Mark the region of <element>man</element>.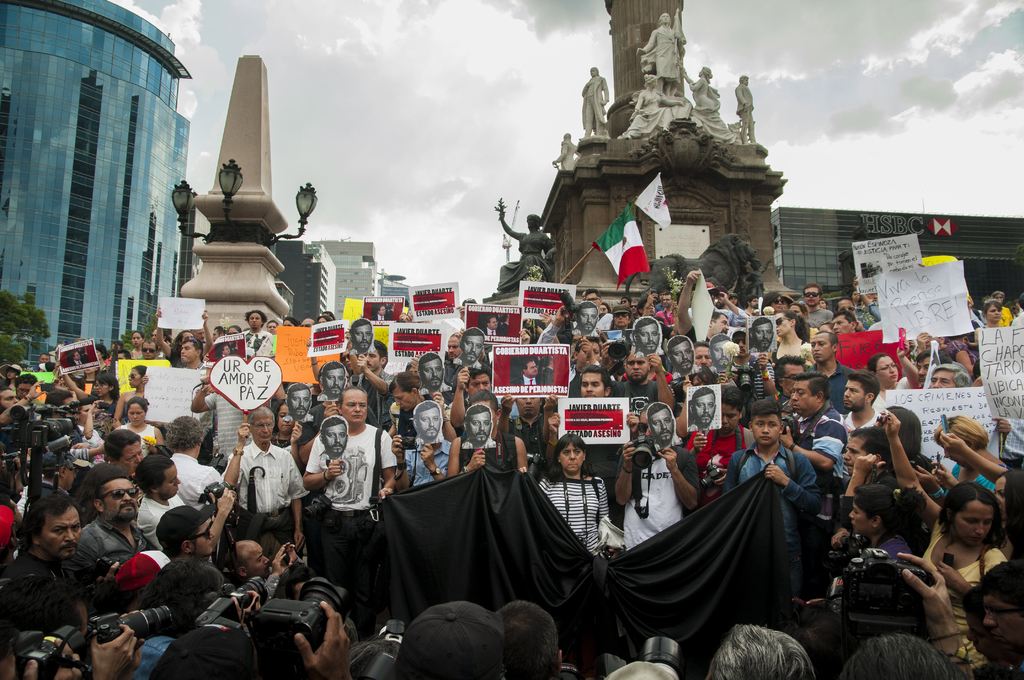
Region: <bbox>804, 282, 834, 326</bbox>.
